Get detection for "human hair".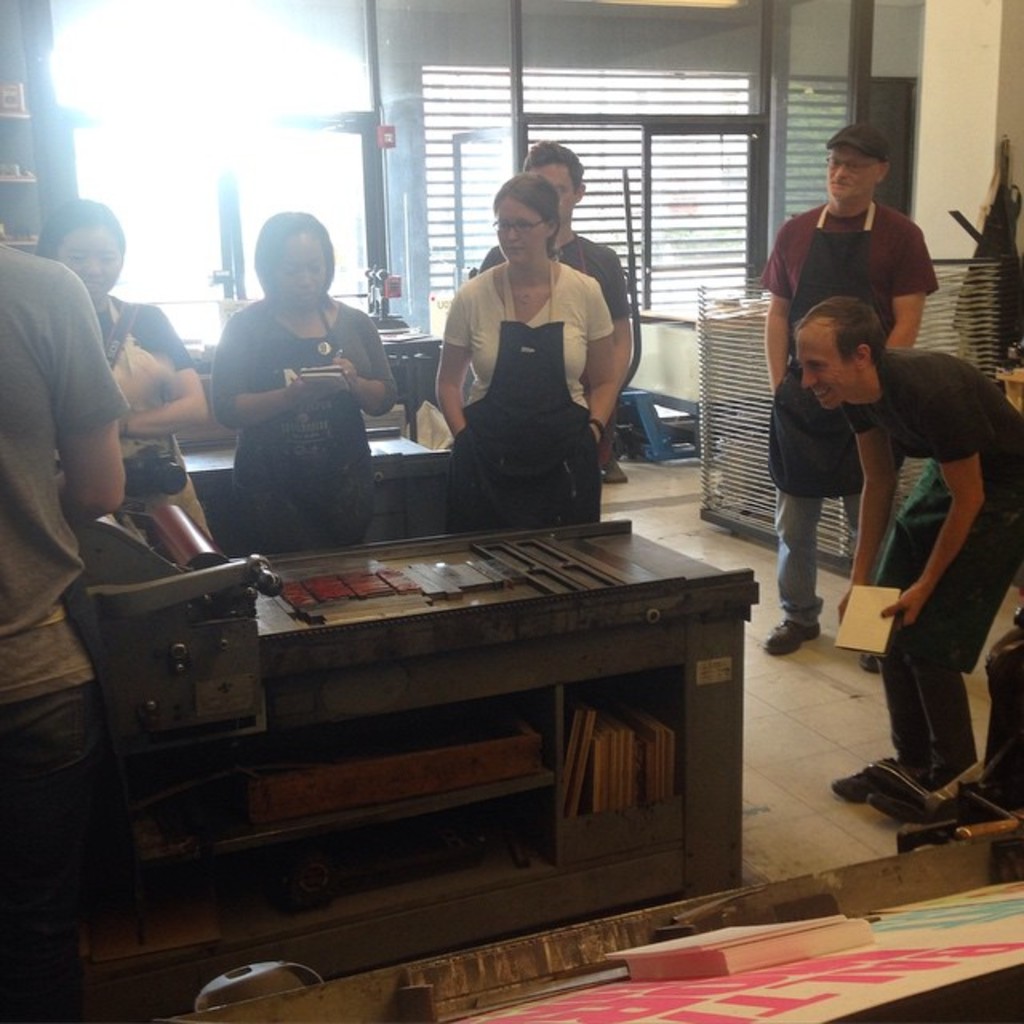
Detection: Rect(794, 294, 883, 368).
